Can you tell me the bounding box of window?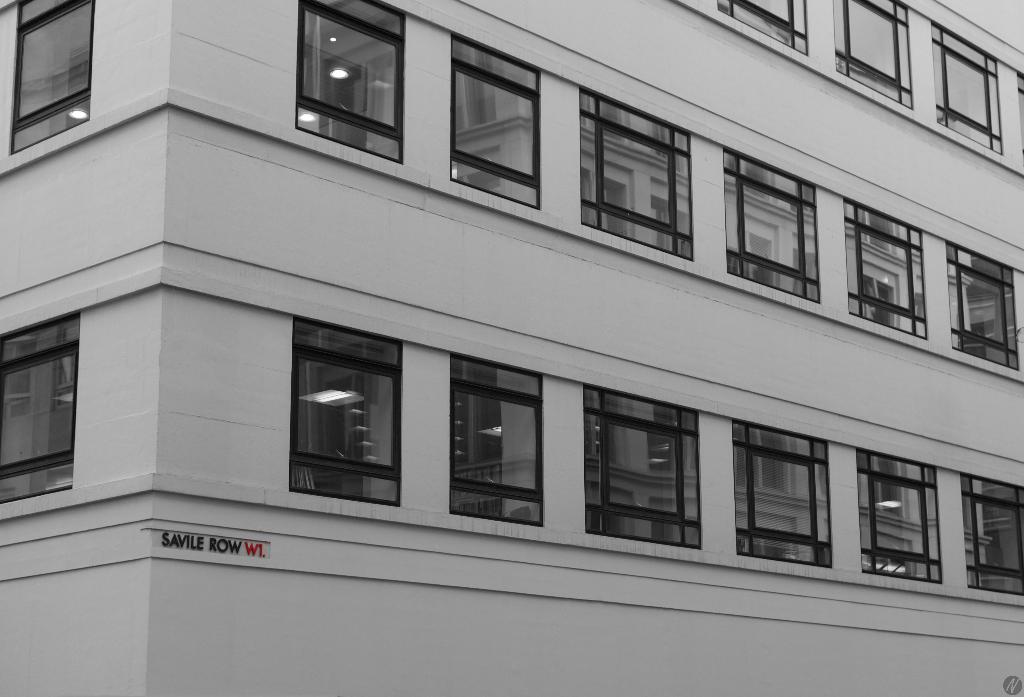
rect(841, 202, 932, 339).
